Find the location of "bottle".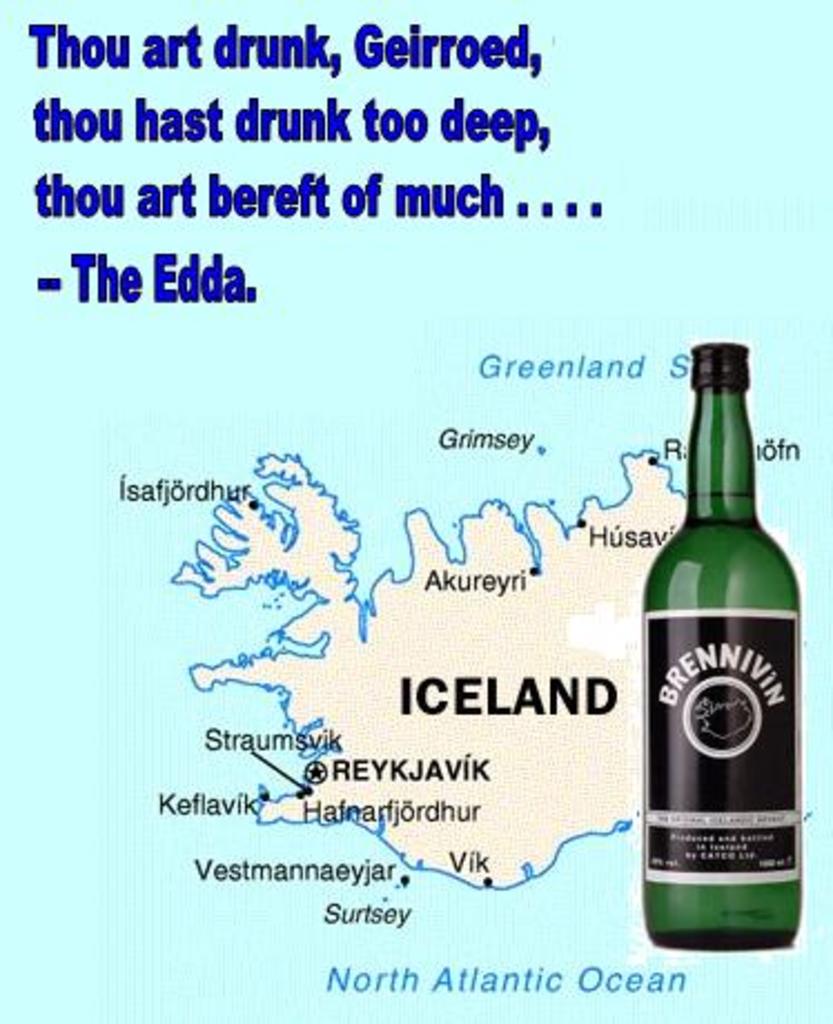
Location: bbox=(635, 318, 808, 931).
